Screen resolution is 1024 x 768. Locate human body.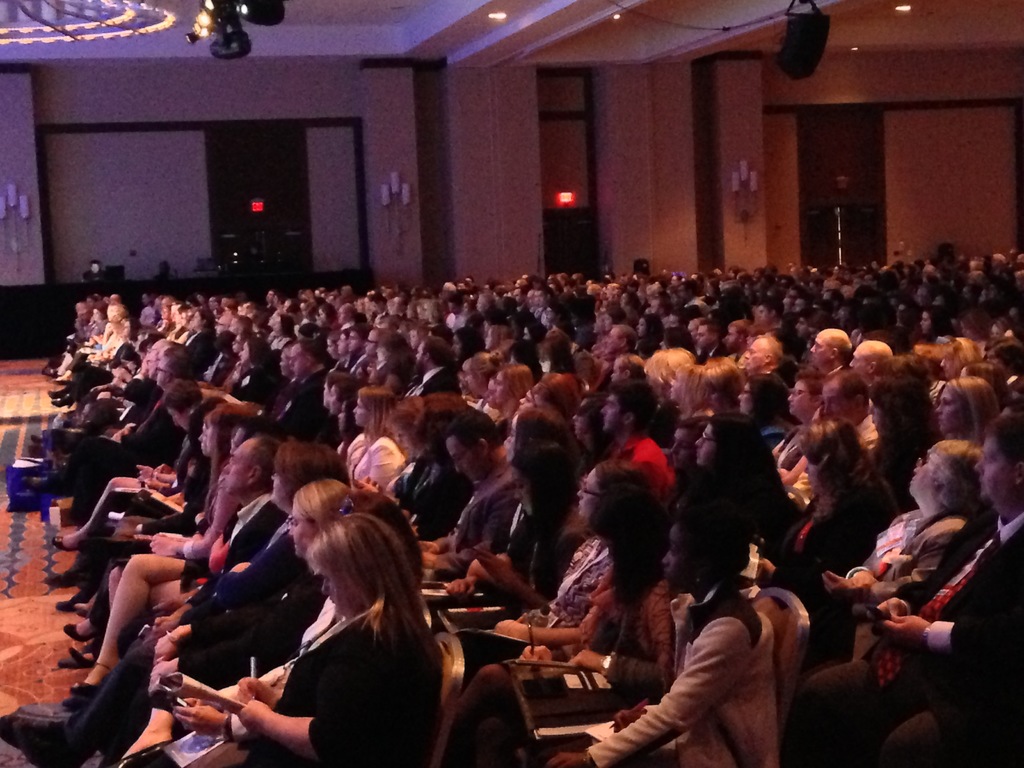
l=51, t=369, r=226, b=560.
